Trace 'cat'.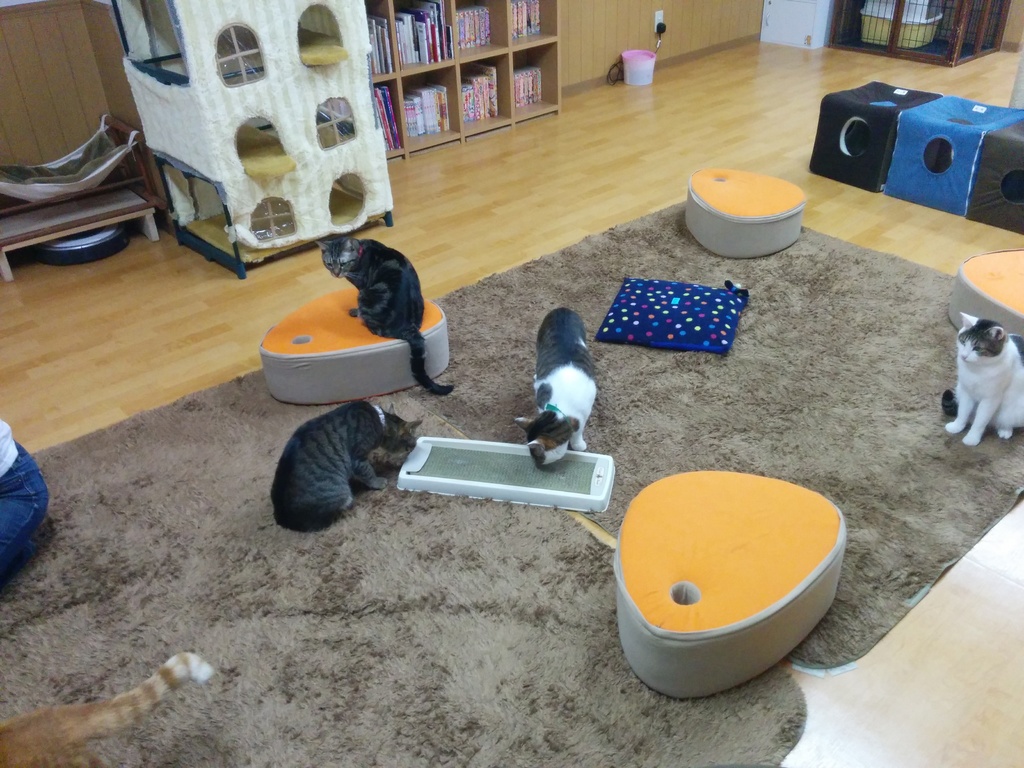
Traced to left=515, top=309, right=600, bottom=468.
